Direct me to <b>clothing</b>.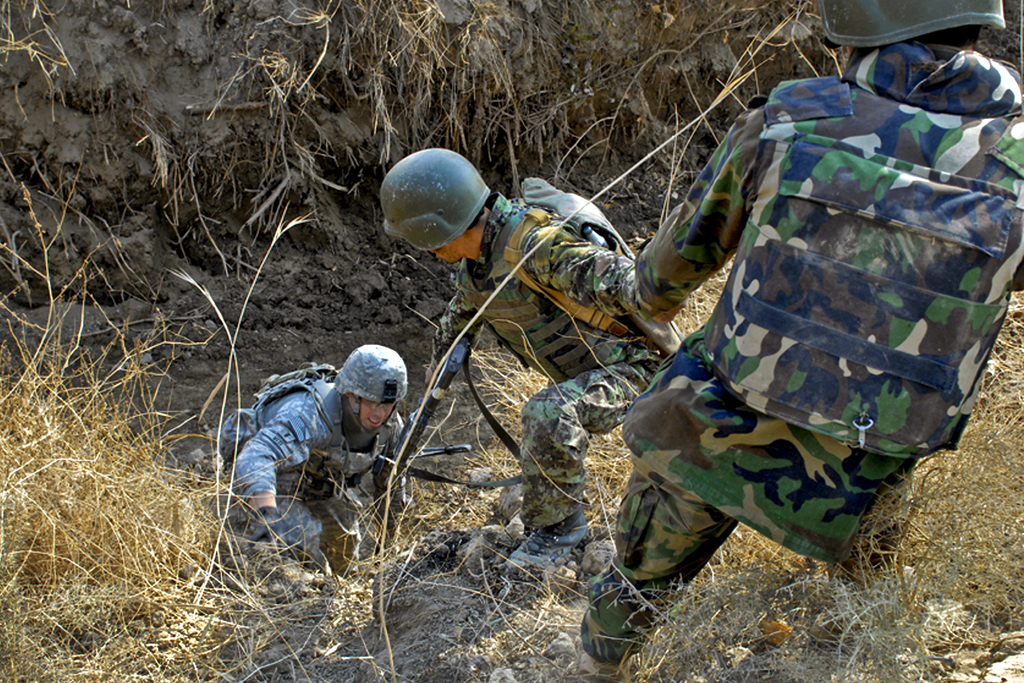
Direction: x1=427 y1=192 x2=688 y2=533.
